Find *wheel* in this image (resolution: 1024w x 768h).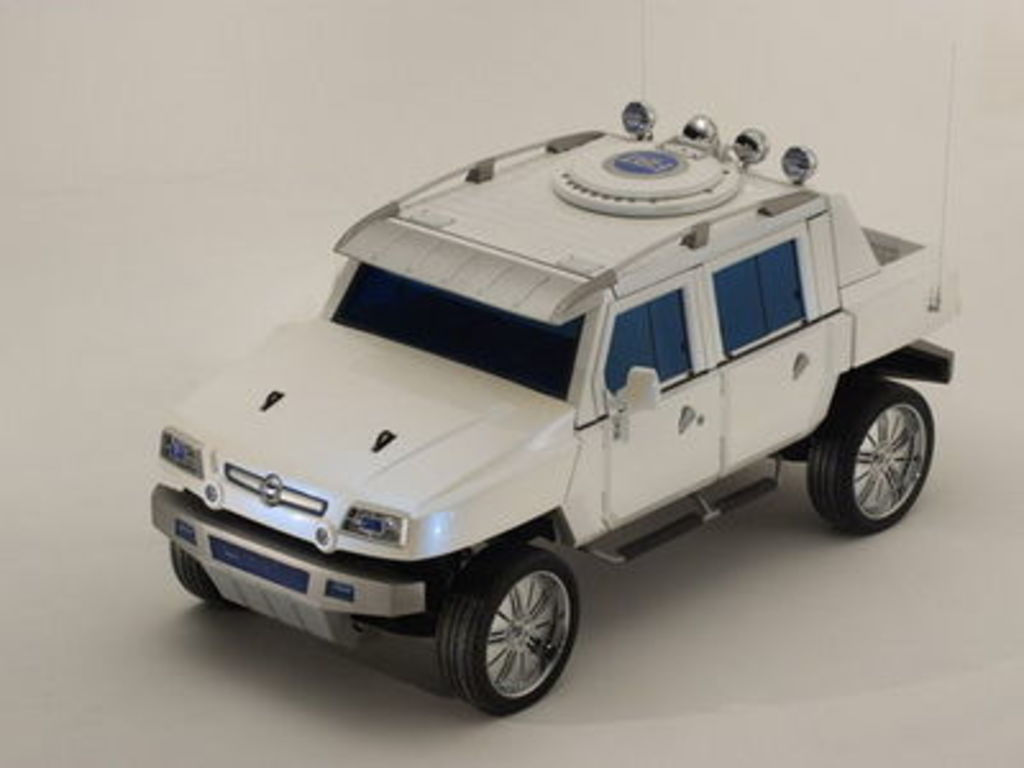
pyautogui.locateOnScreen(172, 548, 236, 612).
